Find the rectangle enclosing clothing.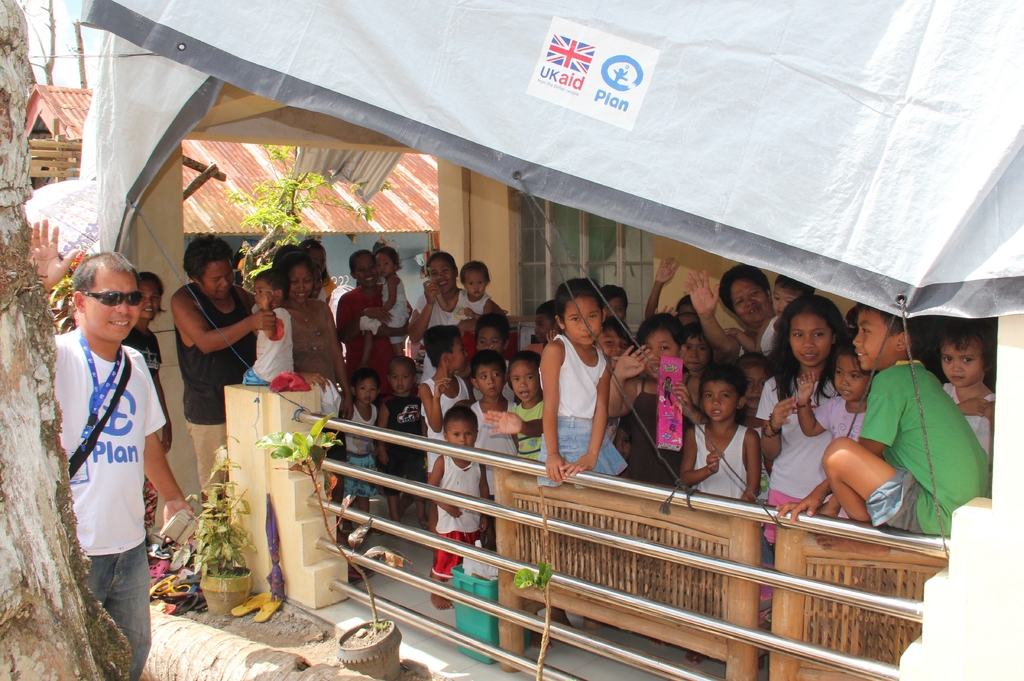
pyautogui.locateOnScreen(53, 330, 165, 559).
